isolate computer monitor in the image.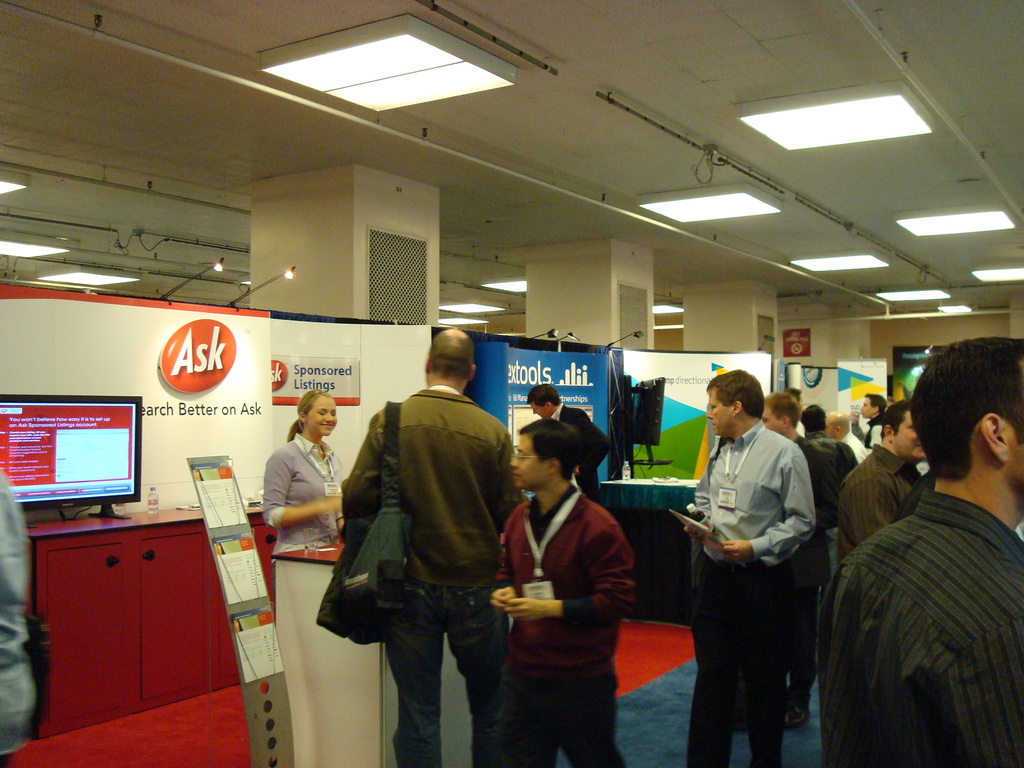
Isolated region: bbox(630, 369, 664, 460).
